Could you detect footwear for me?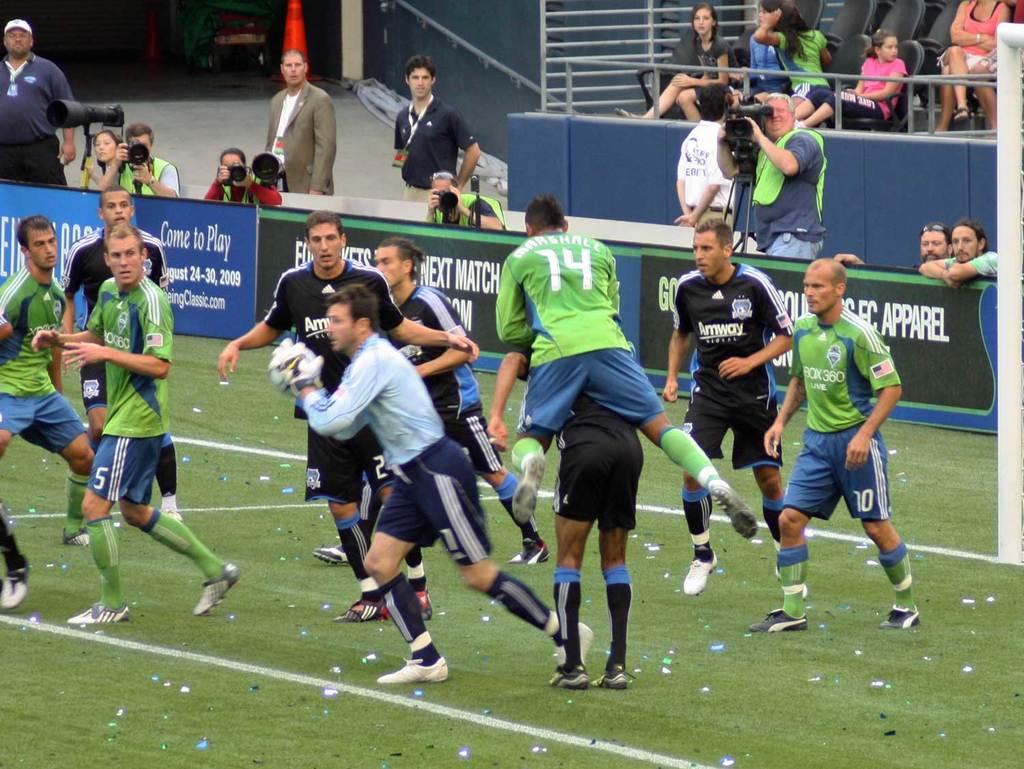
Detection result: {"left": 161, "top": 506, "right": 178, "bottom": 519}.
